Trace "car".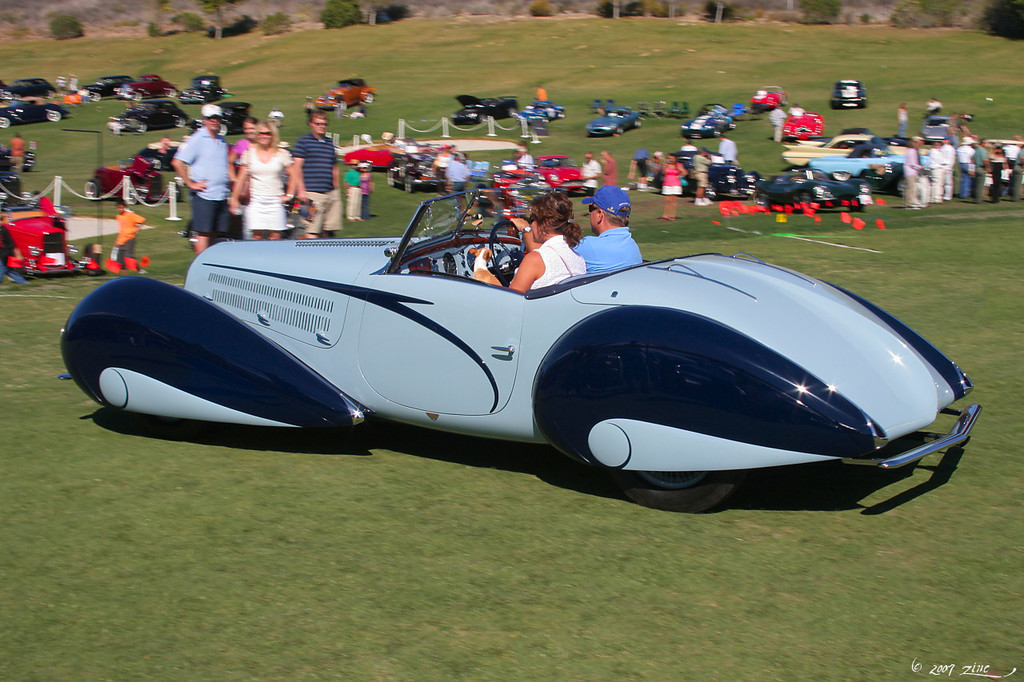
Traced to left=781, top=134, right=915, bottom=172.
